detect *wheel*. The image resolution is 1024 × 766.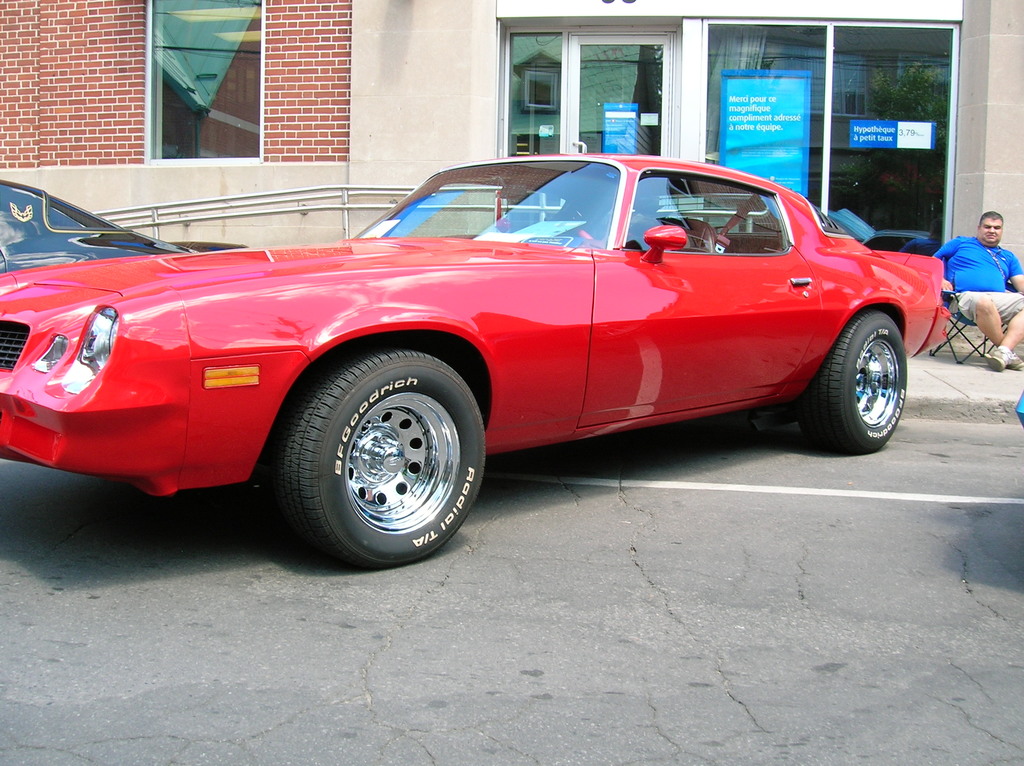
bbox=(568, 227, 591, 238).
